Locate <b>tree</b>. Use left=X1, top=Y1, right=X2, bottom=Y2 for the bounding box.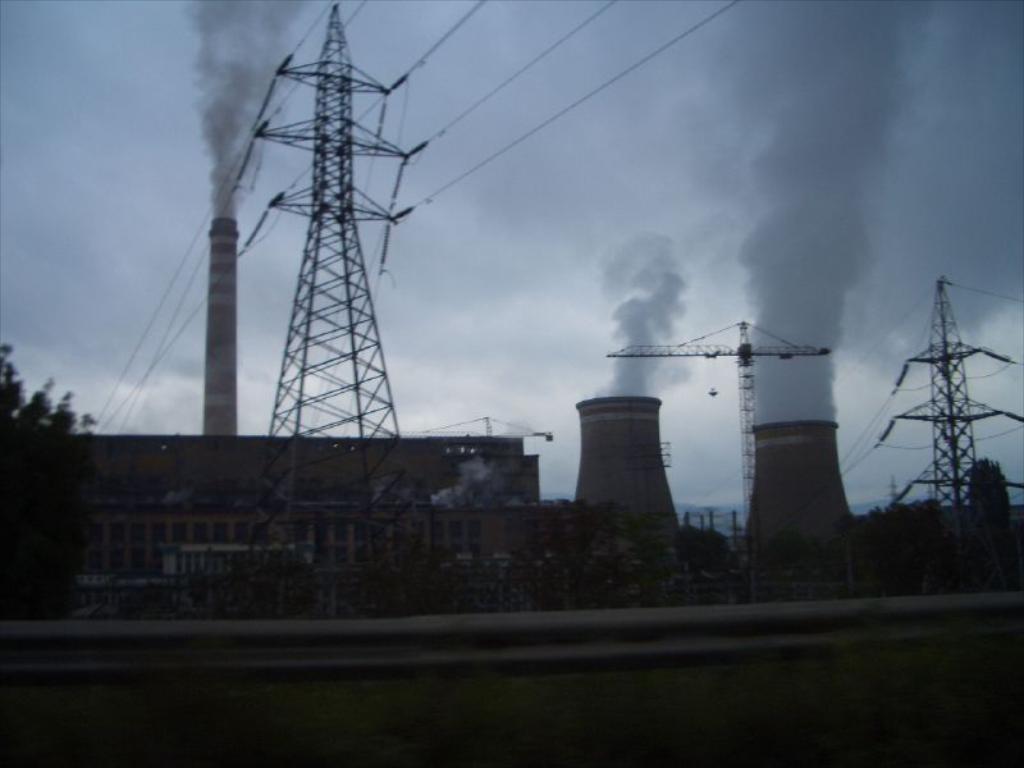
left=0, top=340, right=104, bottom=623.
